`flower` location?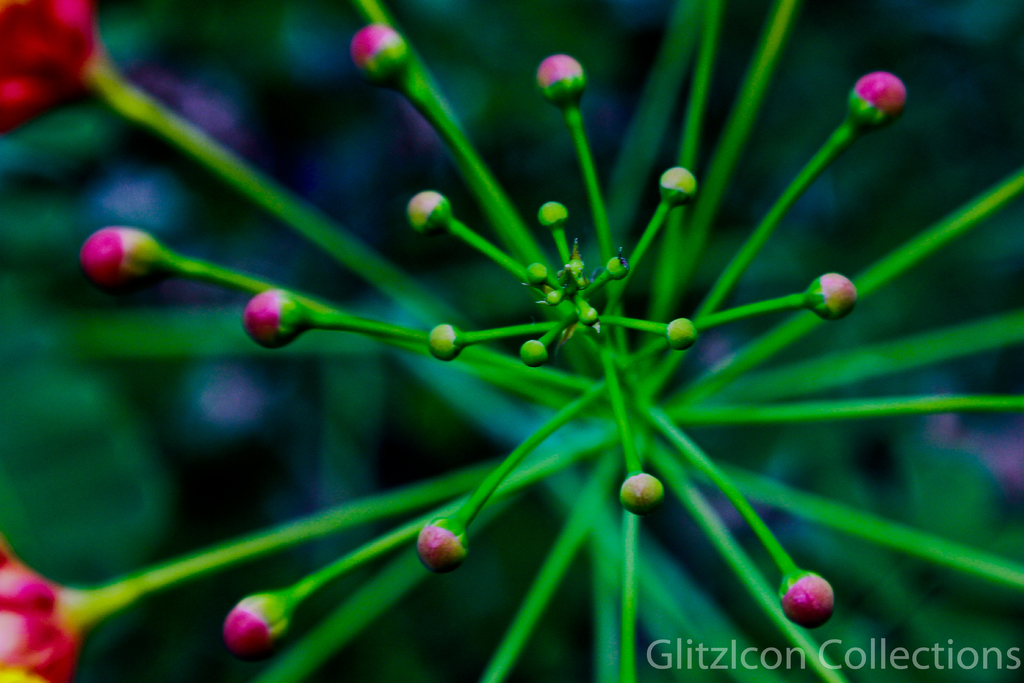
353/27/409/77
